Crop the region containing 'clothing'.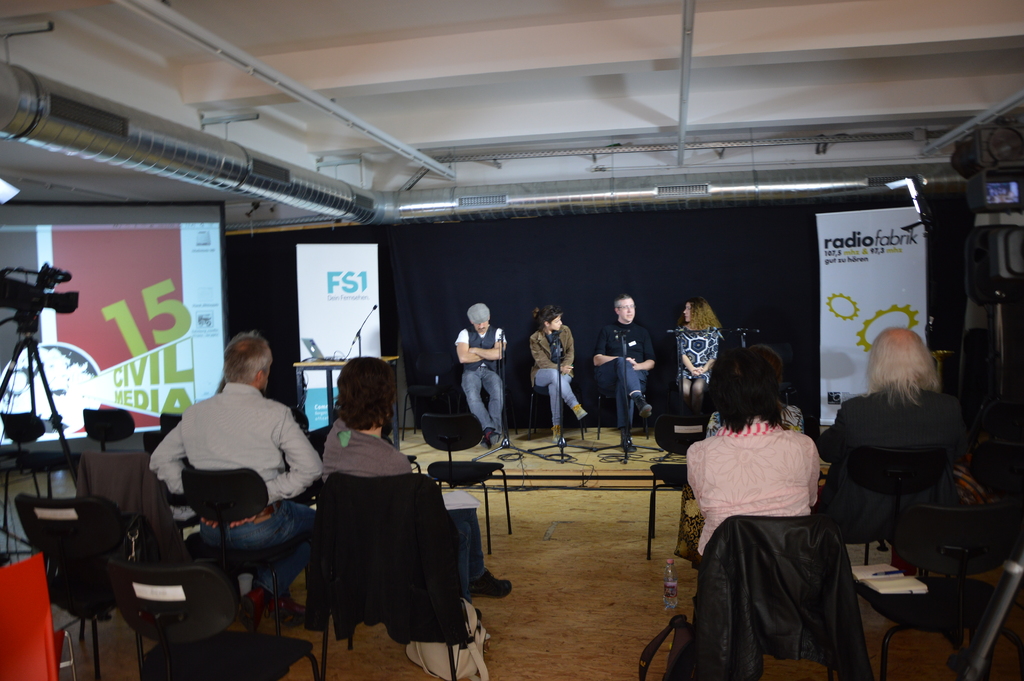
Crop region: (left=449, top=322, right=512, bottom=433).
